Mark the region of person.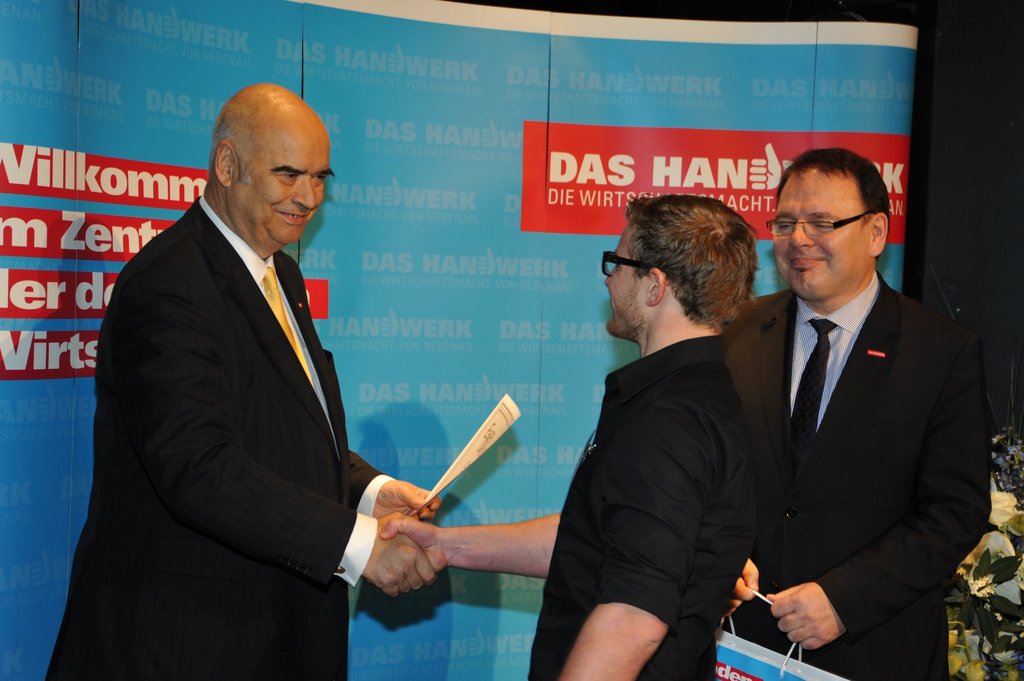
Region: (383,193,751,680).
